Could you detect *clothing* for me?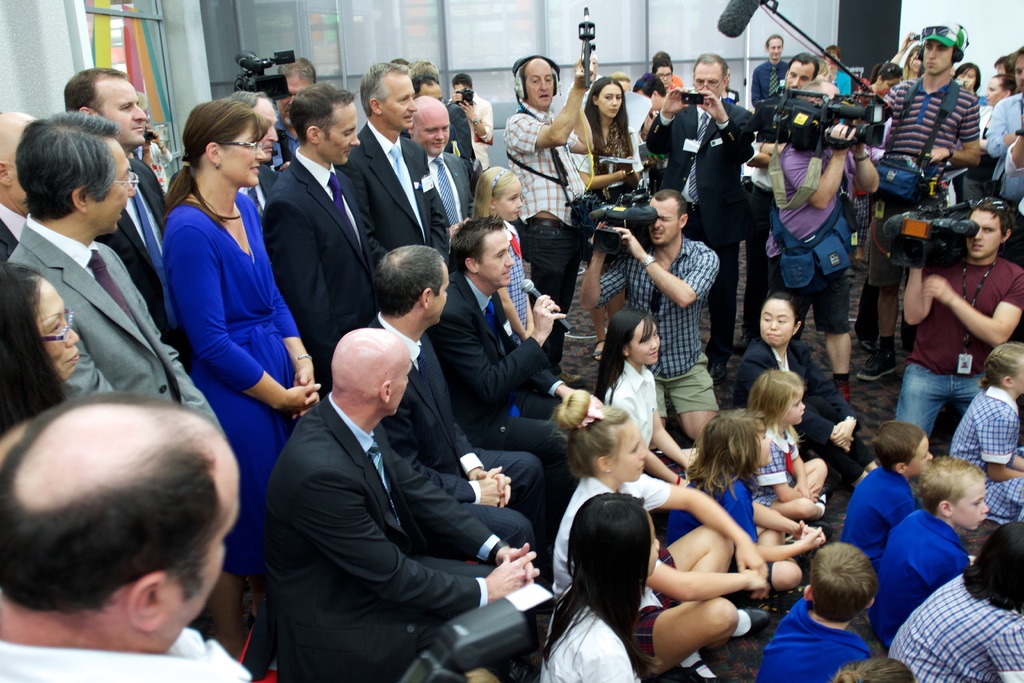
Detection result: <region>835, 454, 920, 565</region>.
